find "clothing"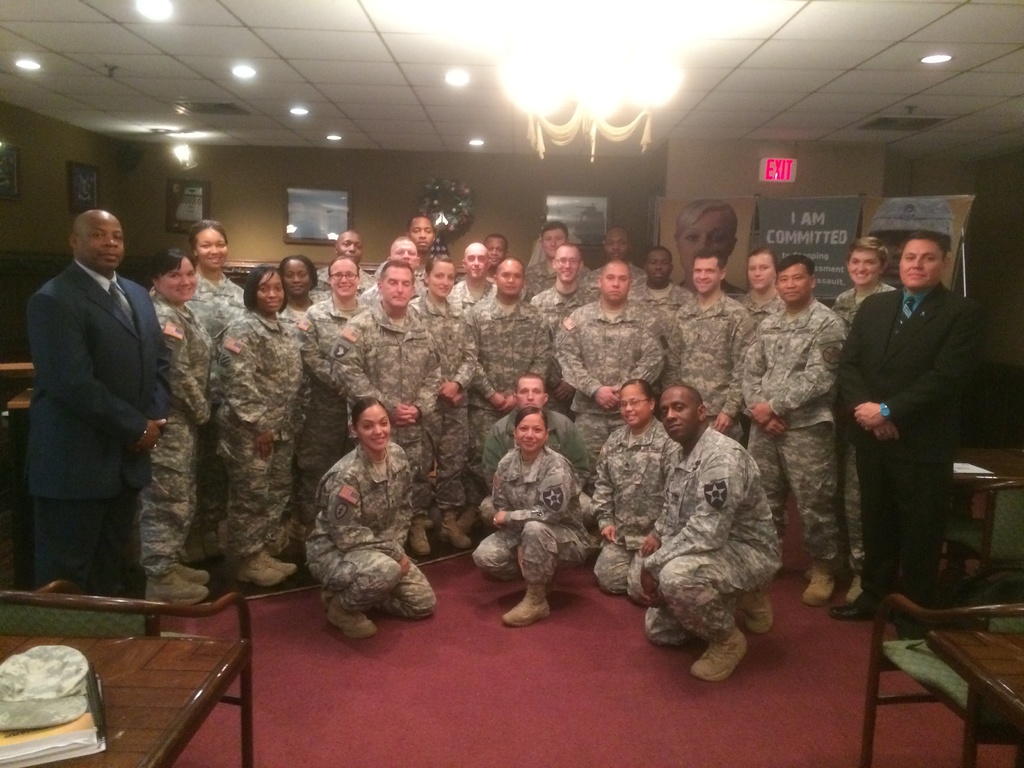
730, 273, 785, 341
